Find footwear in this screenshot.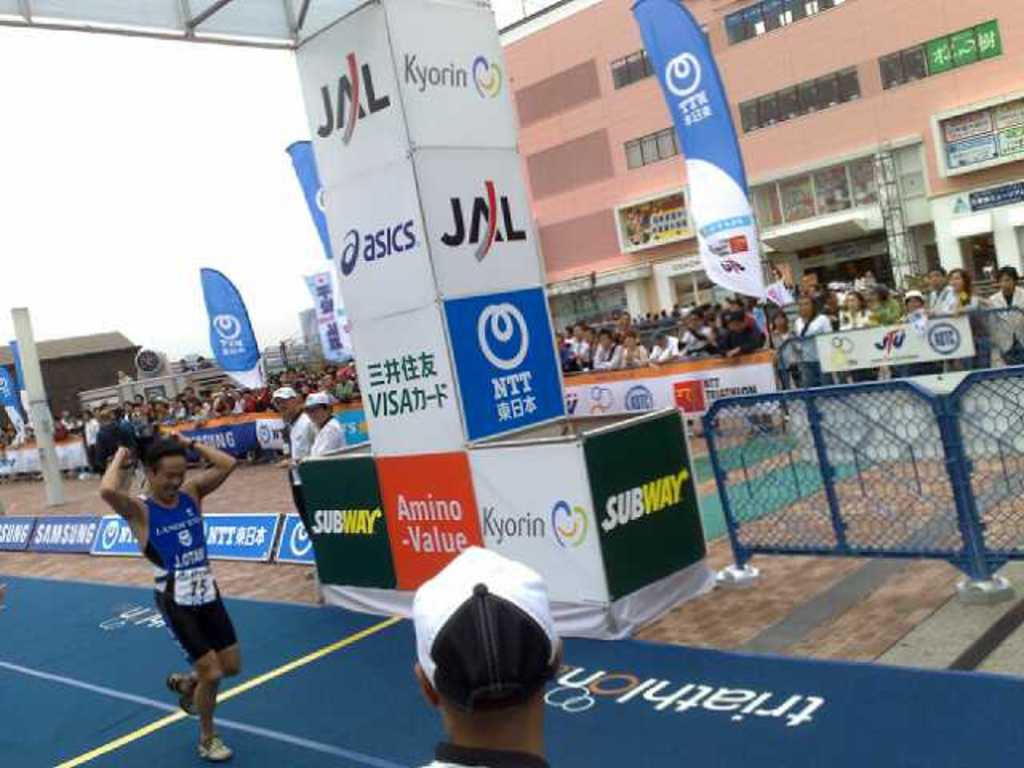
The bounding box for footwear is <box>166,666,200,715</box>.
